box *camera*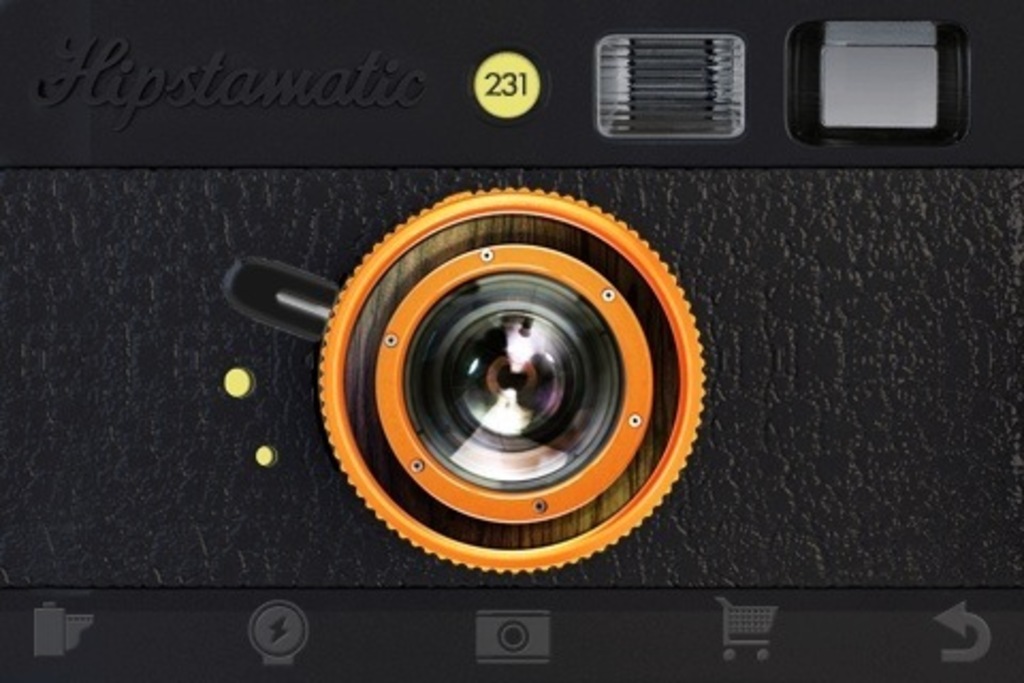
0 0 1022 677
